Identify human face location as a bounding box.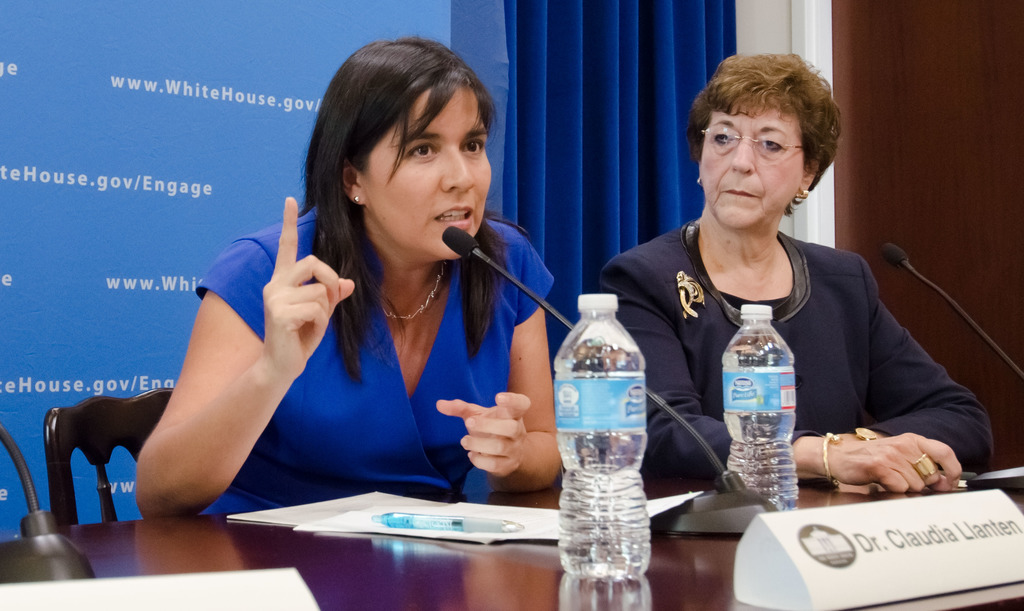
<region>698, 110, 804, 228</region>.
